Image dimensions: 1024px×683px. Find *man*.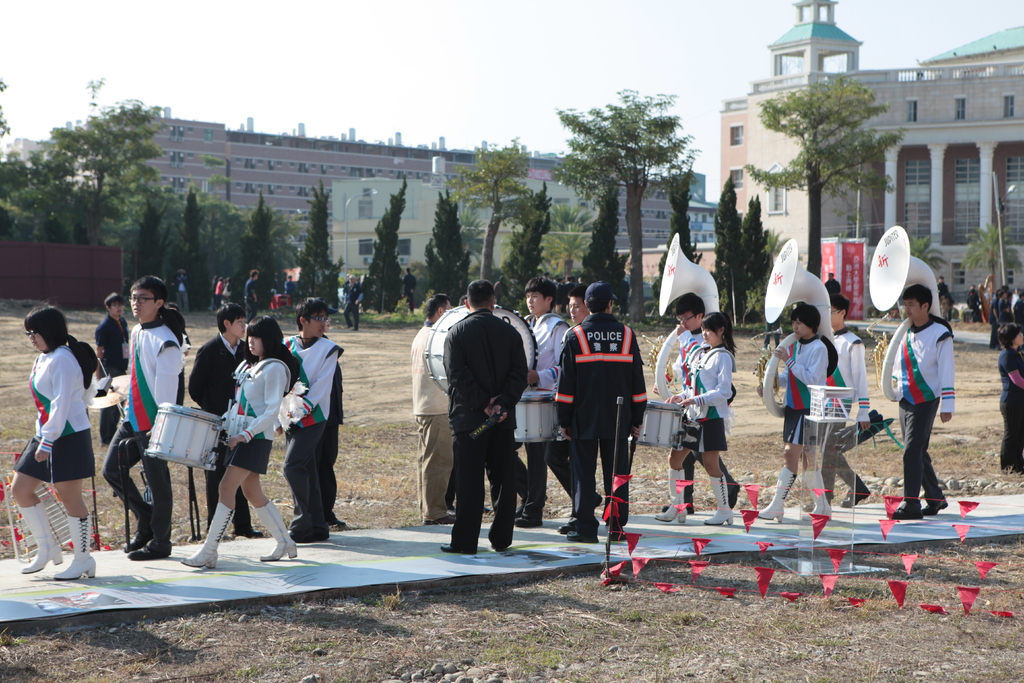
175/268/189/315.
